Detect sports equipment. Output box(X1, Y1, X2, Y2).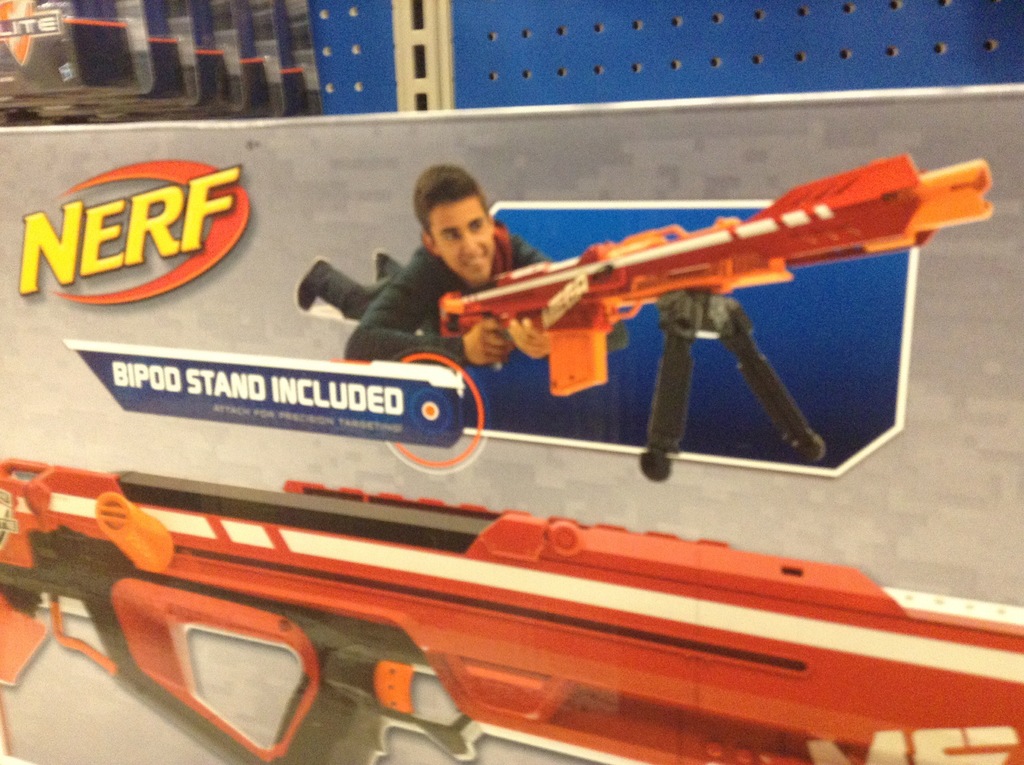
box(435, 151, 994, 402).
